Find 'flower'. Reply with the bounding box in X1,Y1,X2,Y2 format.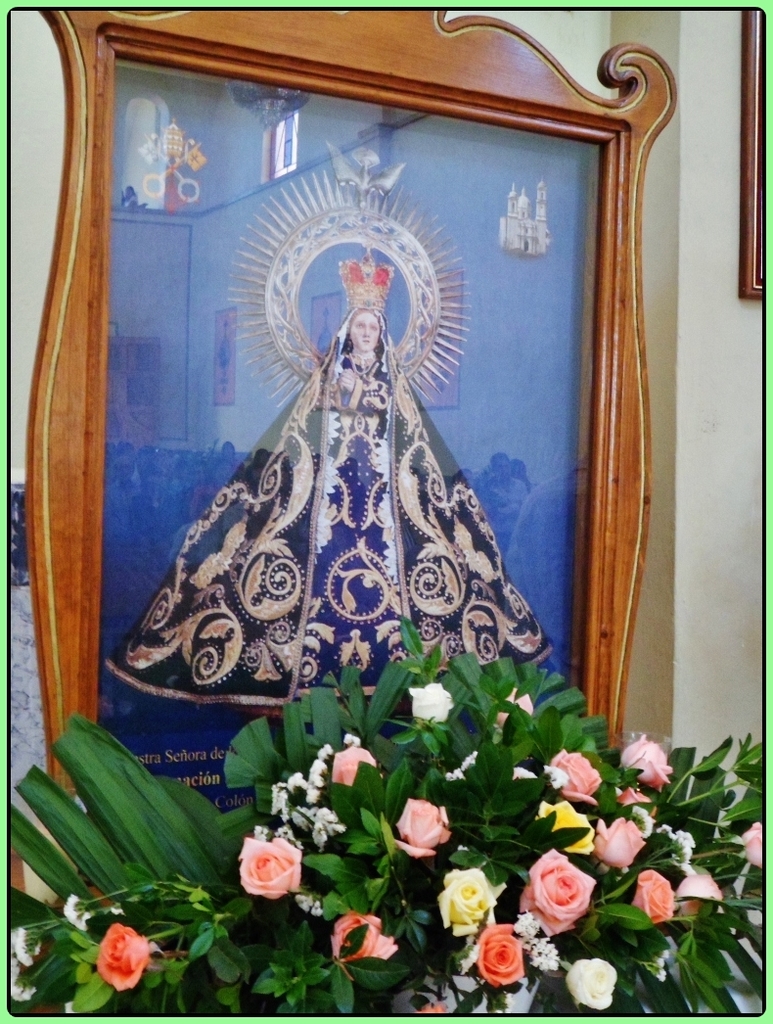
509,910,540,936.
